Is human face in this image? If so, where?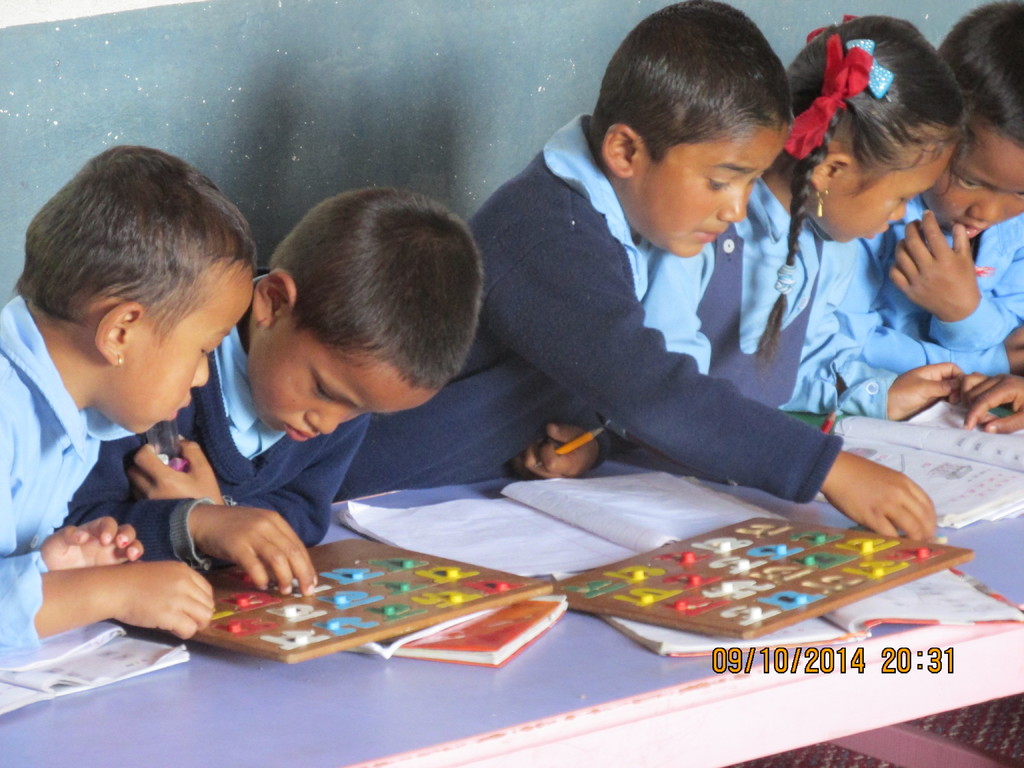
Yes, at [628, 134, 792, 254].
